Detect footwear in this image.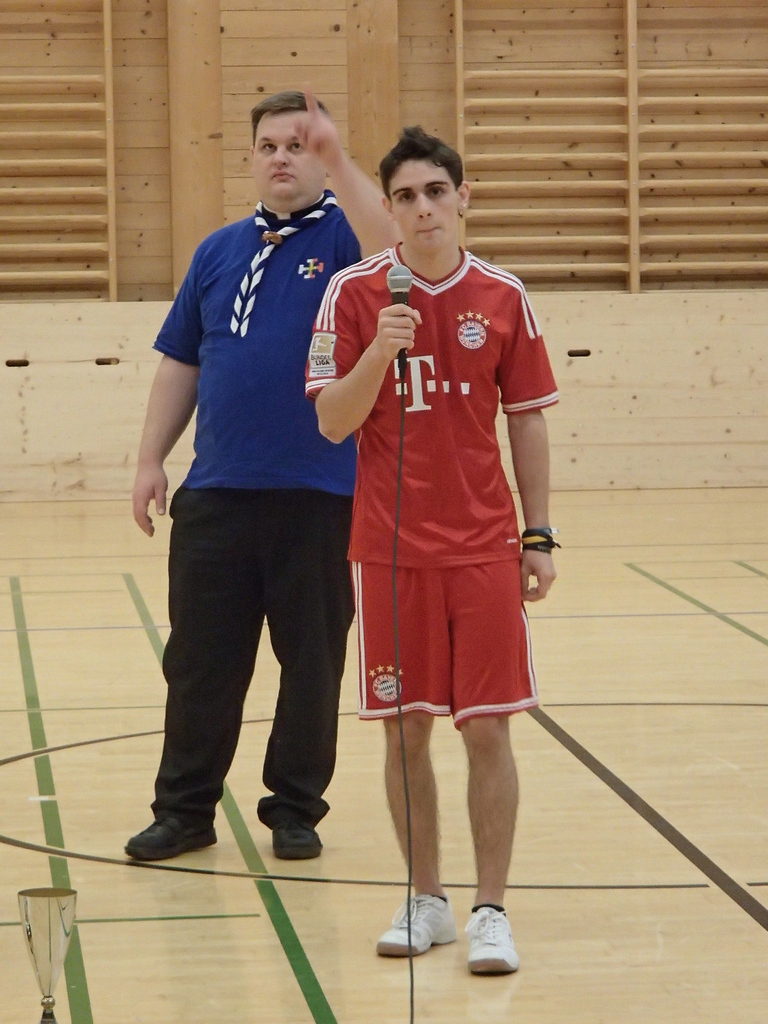
Detection: x1=374 y1=883 x2=455 y2=972.
